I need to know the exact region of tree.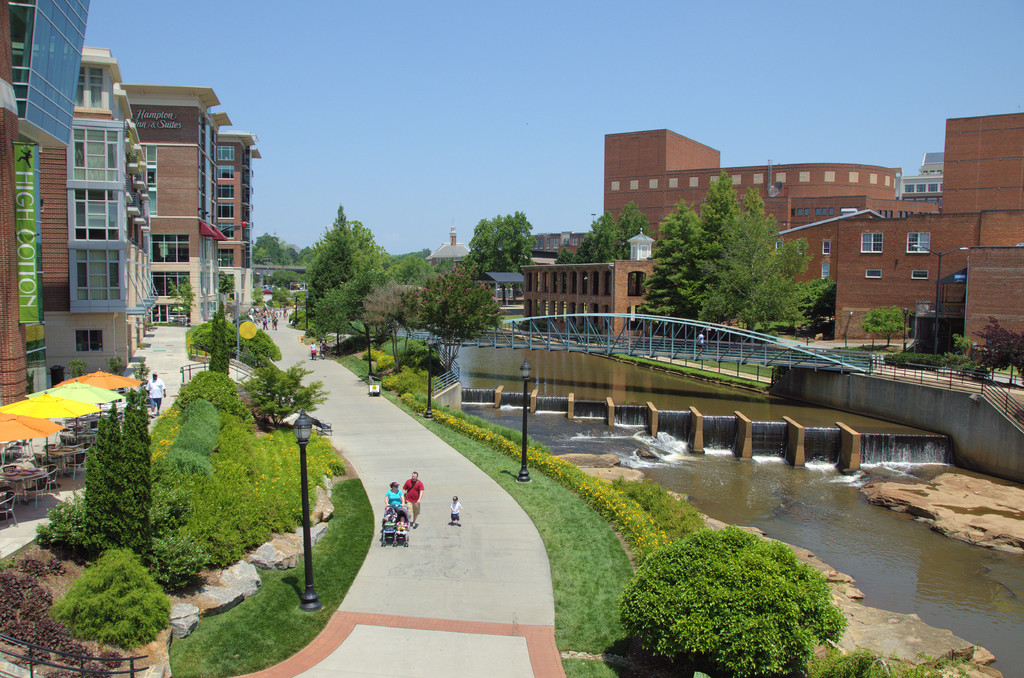
Region: [214,269,236,297].
